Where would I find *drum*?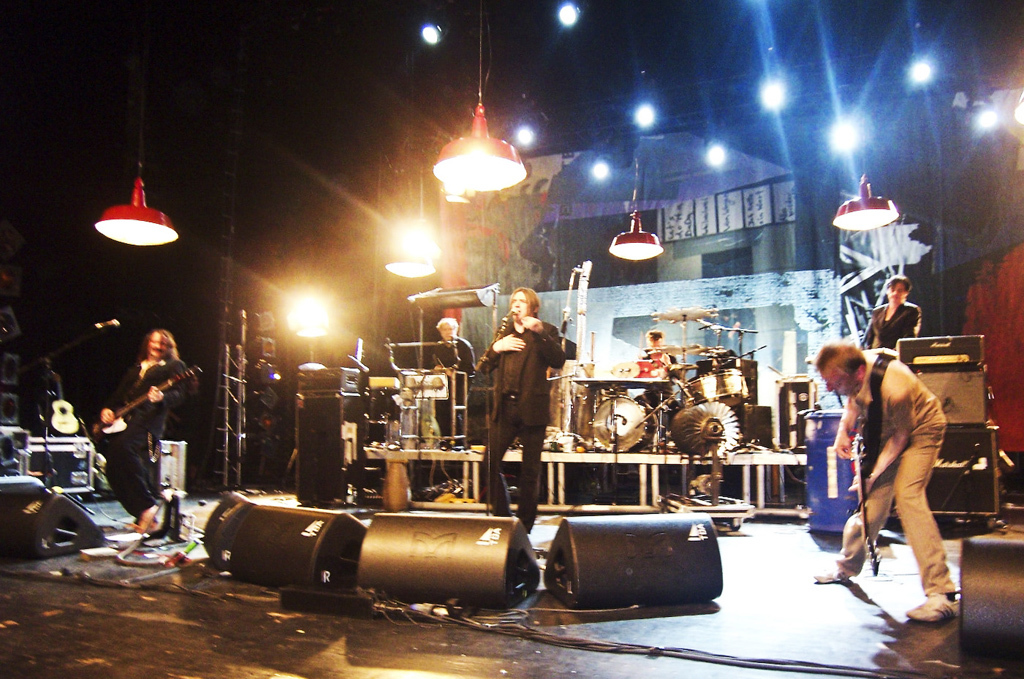
At 589, 396, 660, 445.
